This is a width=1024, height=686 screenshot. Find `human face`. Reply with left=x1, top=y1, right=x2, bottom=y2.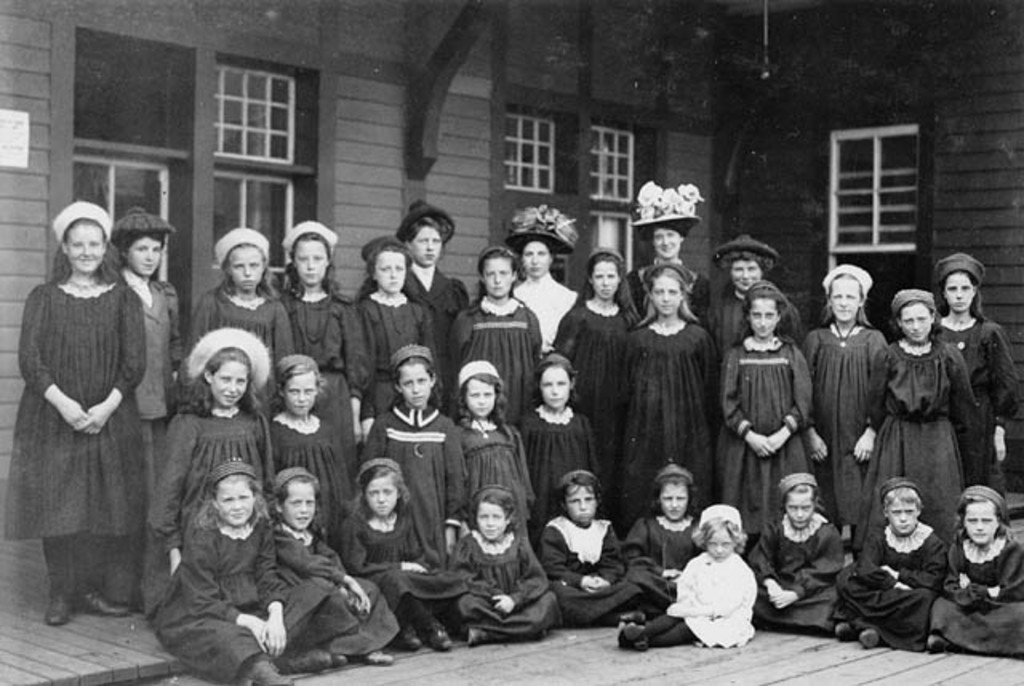
left=411, top=225, right=442, bottom=264.
